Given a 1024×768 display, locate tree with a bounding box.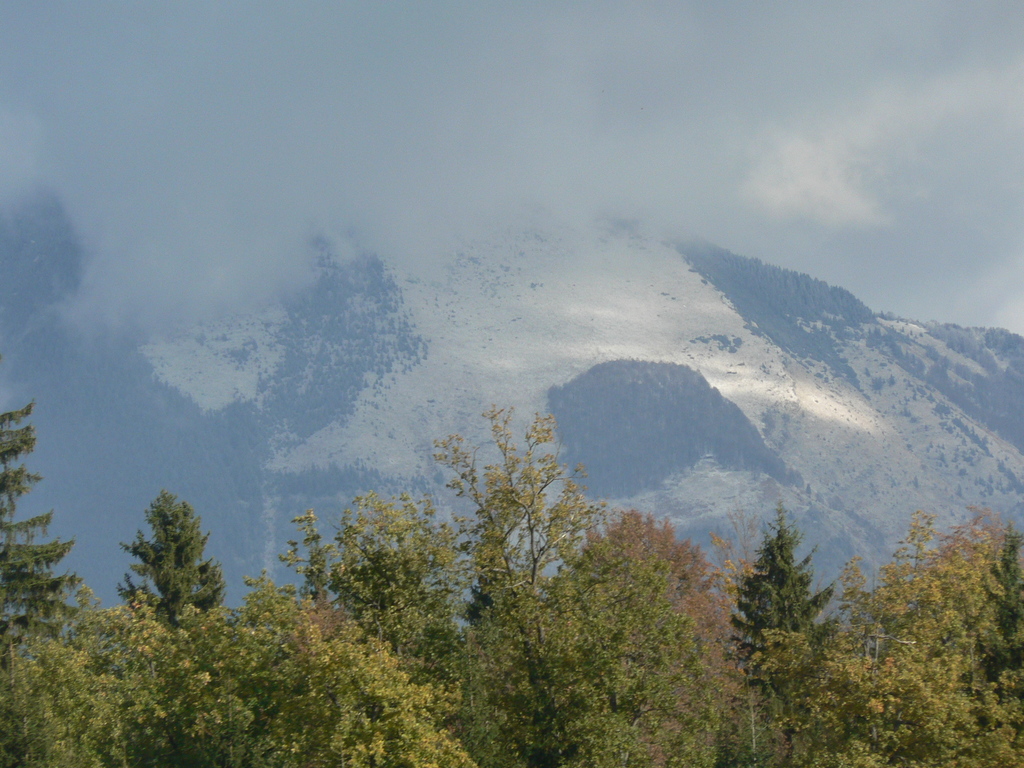
Located: (0,401,79,657).
